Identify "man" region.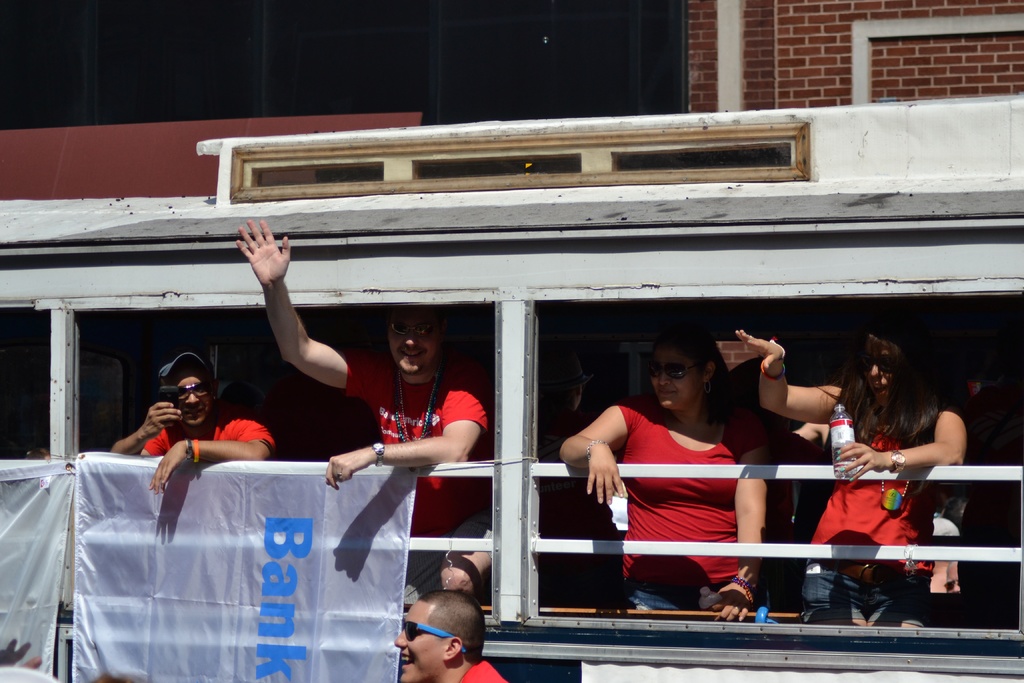
Region: 394 585 506 682.
